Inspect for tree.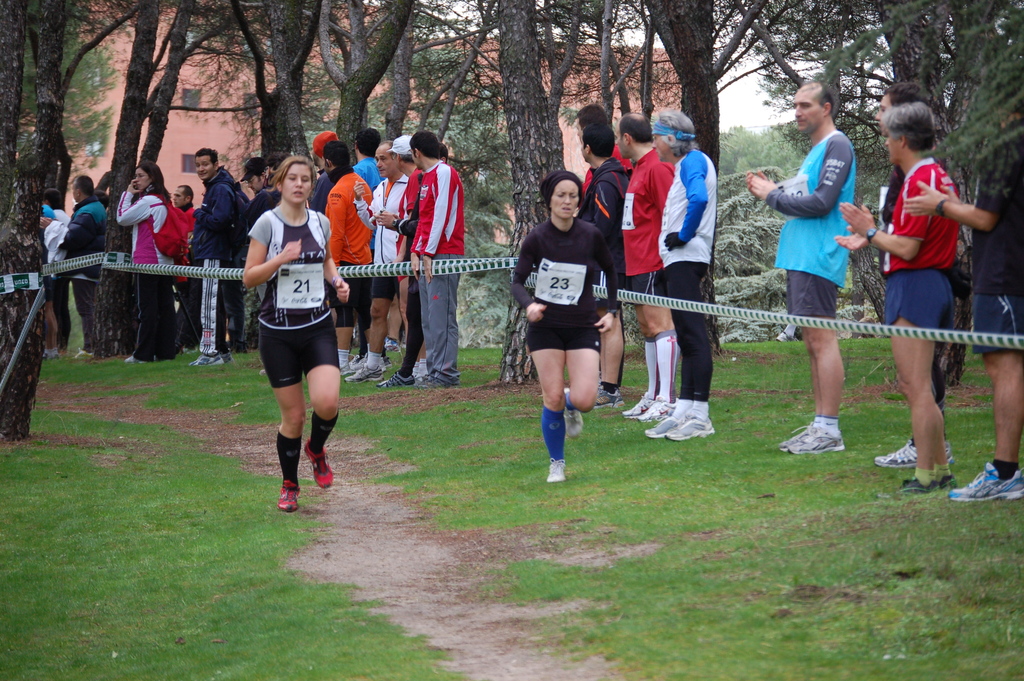
Inspection: 0 0 64 439.
